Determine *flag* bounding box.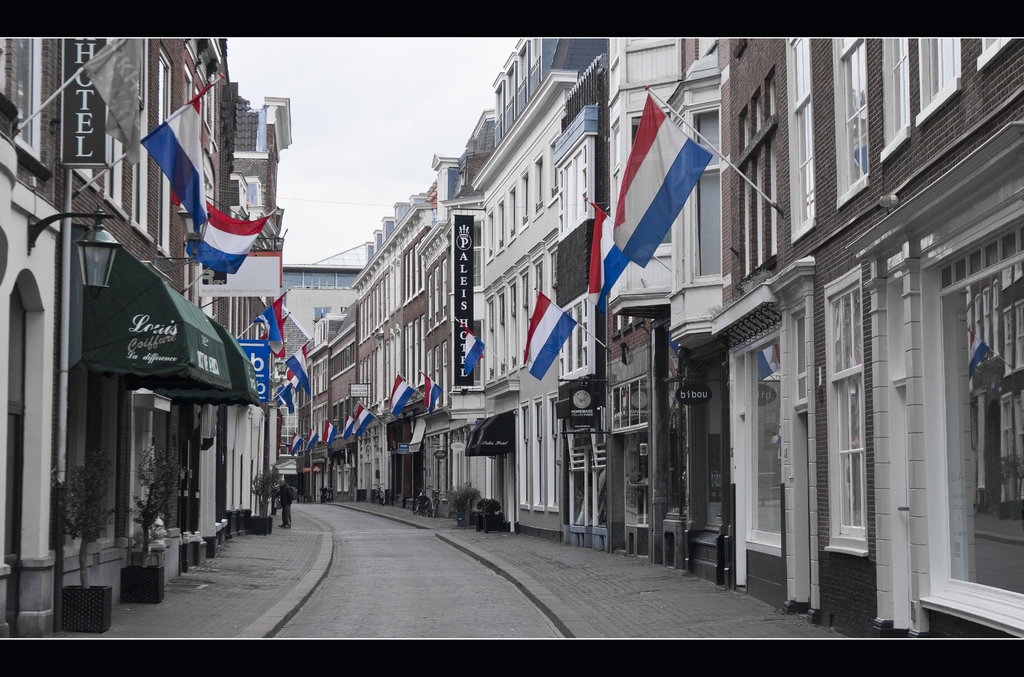
Determined: bbox=(273, 387, 296, 412).
